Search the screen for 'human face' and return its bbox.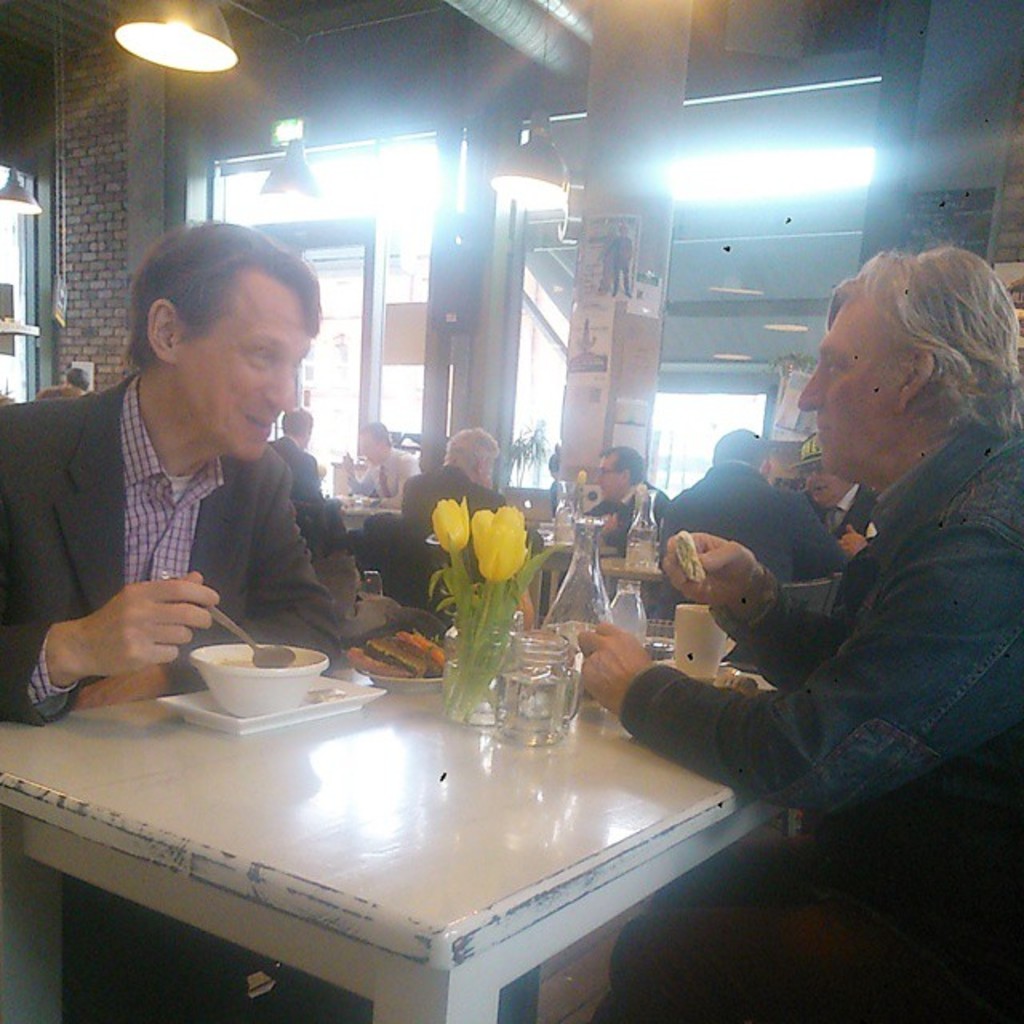
Found: rect(168, 272, 309, 458).
